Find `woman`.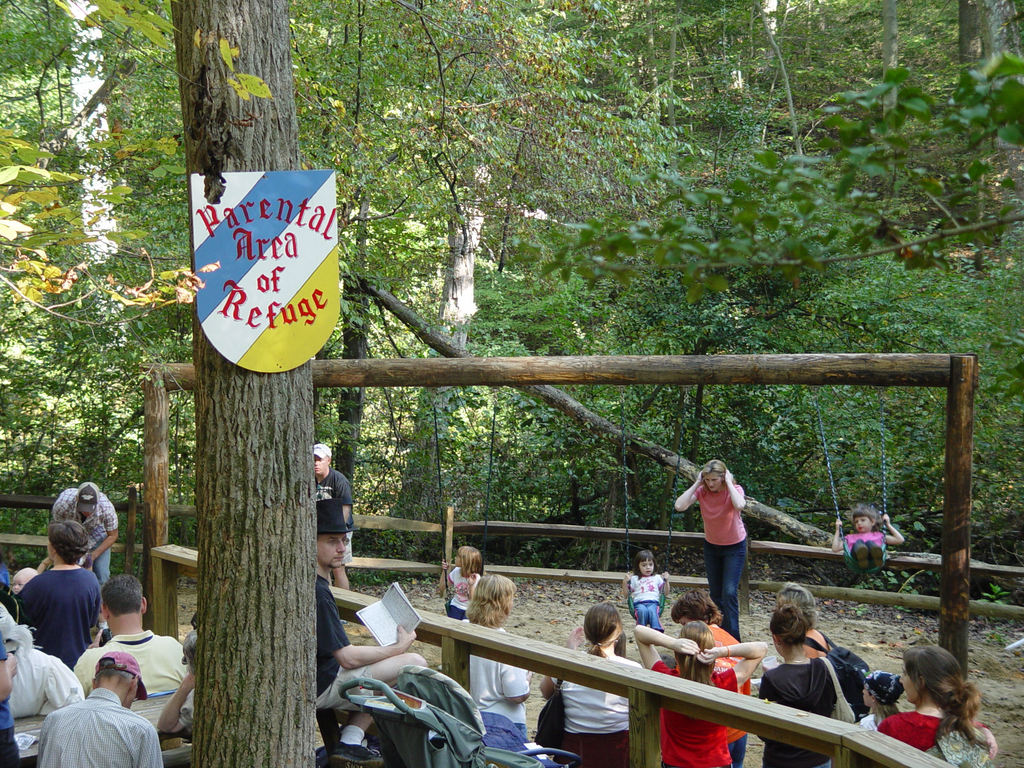
<region>776, 579, 837, 664</region>.
